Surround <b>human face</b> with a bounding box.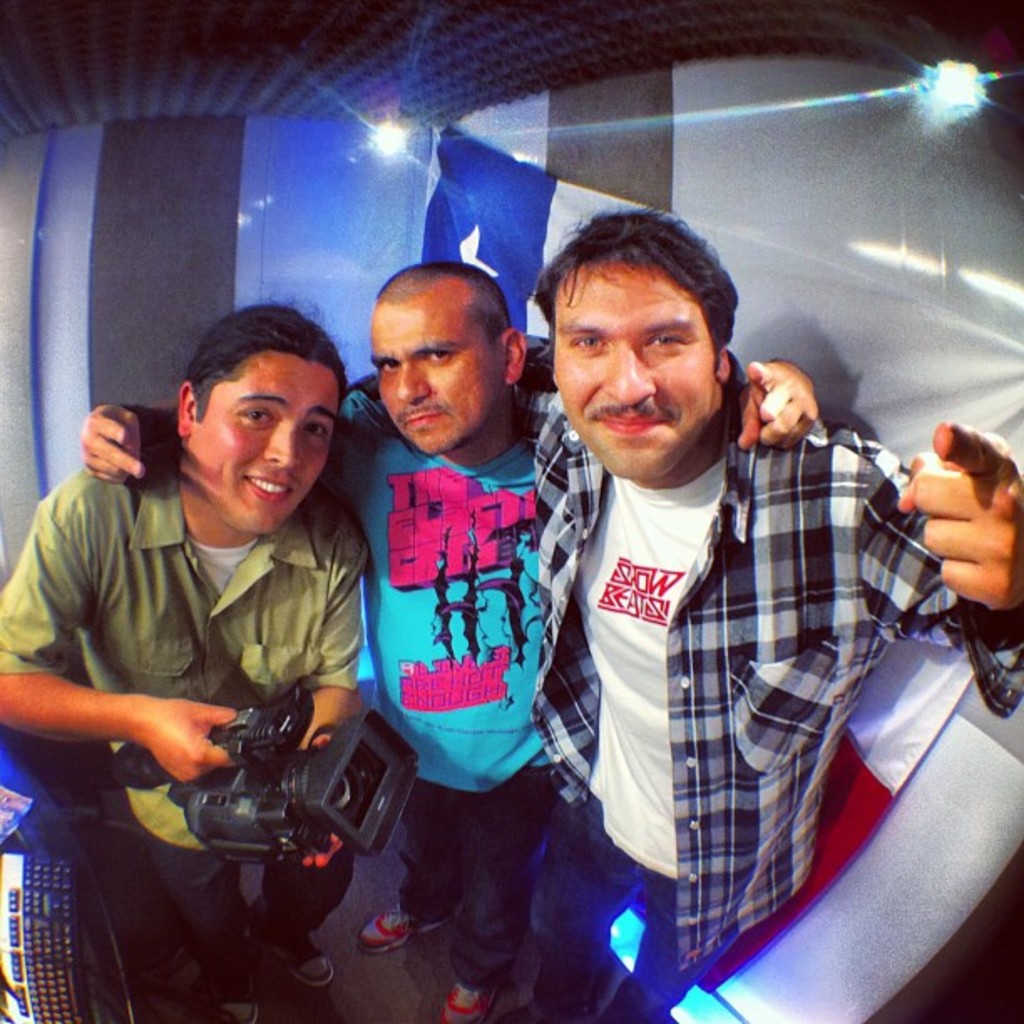
bbox(370, 293, 499, 453).
